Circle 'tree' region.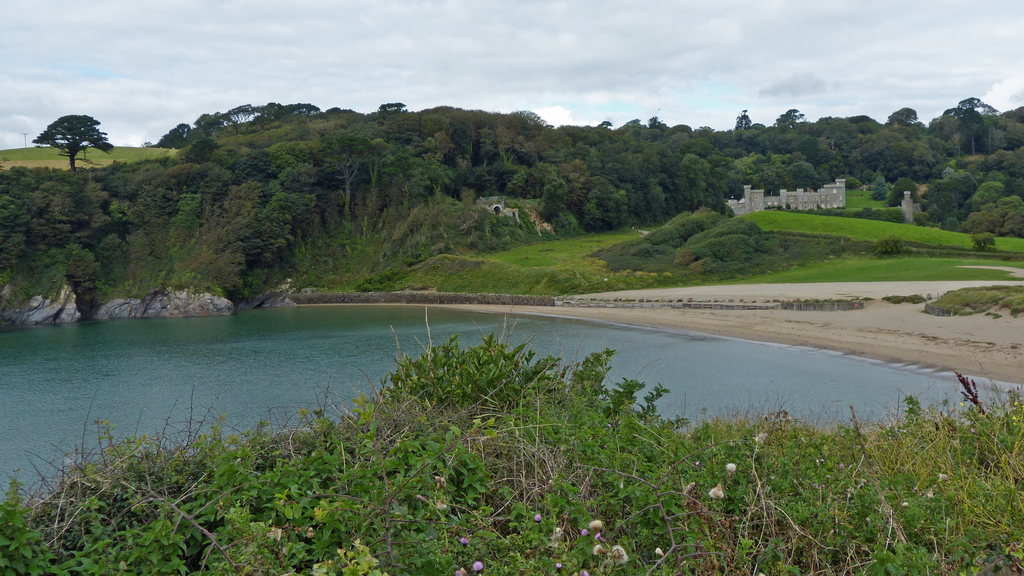
Region: detection(714, 133, 744, 160).
